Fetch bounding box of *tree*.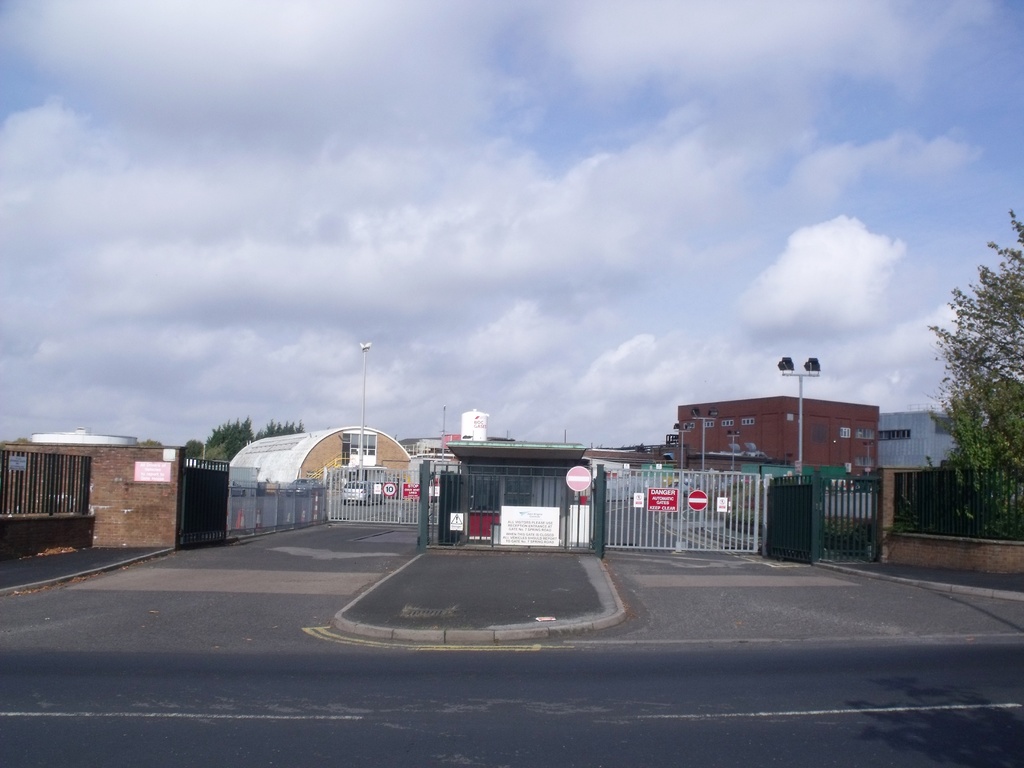
Bbox: 181:436:206:465.
